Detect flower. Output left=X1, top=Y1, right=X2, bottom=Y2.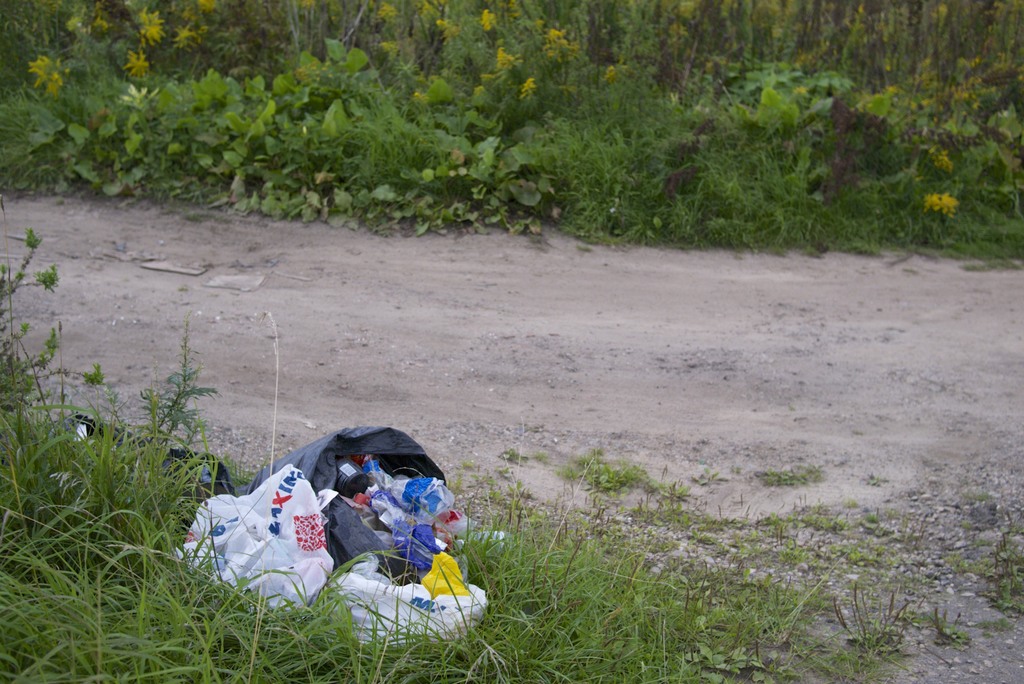
left=139, top=7, right=165, bottom=44.
